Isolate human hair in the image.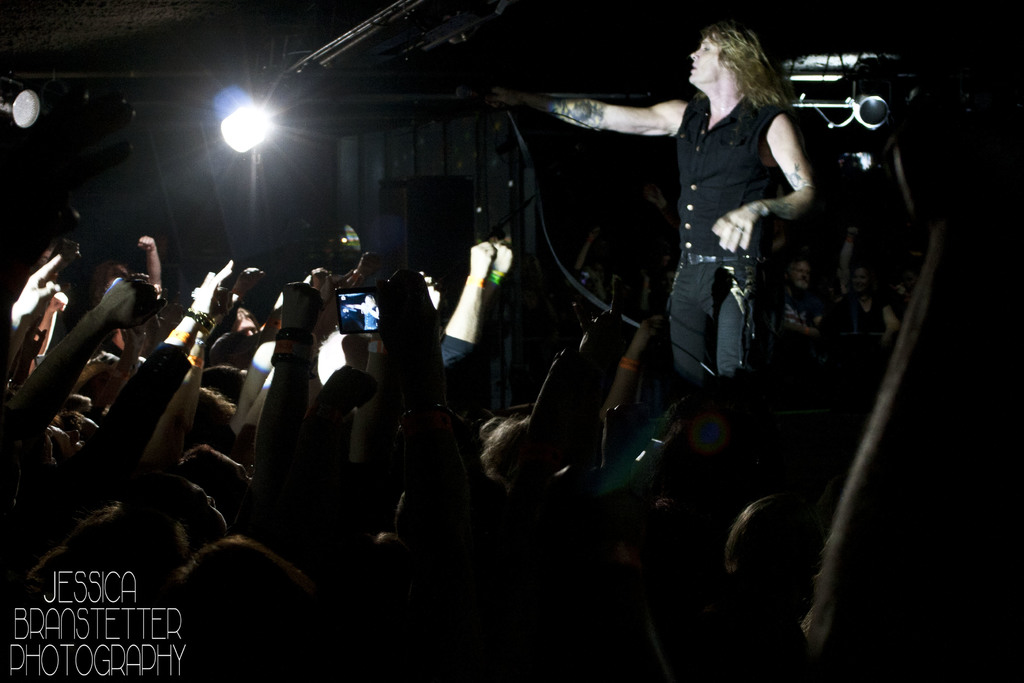
Isolated region: (177, 442, 226, 484).
